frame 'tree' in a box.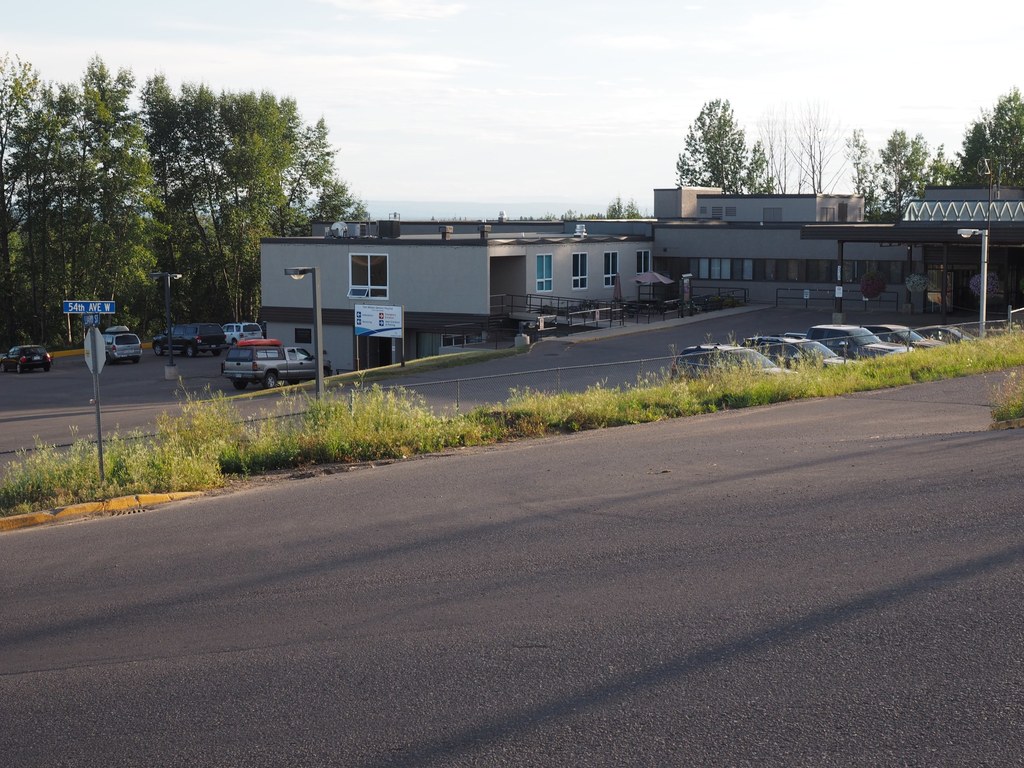
box=[943, 78, 1023, 188].
